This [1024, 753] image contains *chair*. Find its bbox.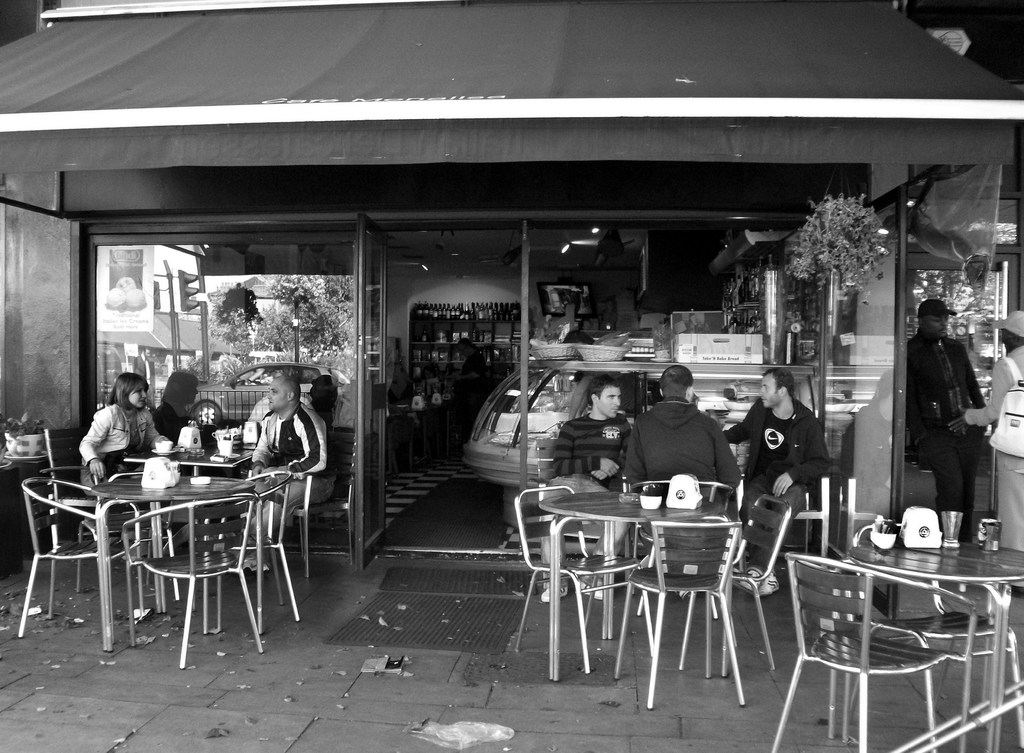
crop(115, 489, 266, 676).
